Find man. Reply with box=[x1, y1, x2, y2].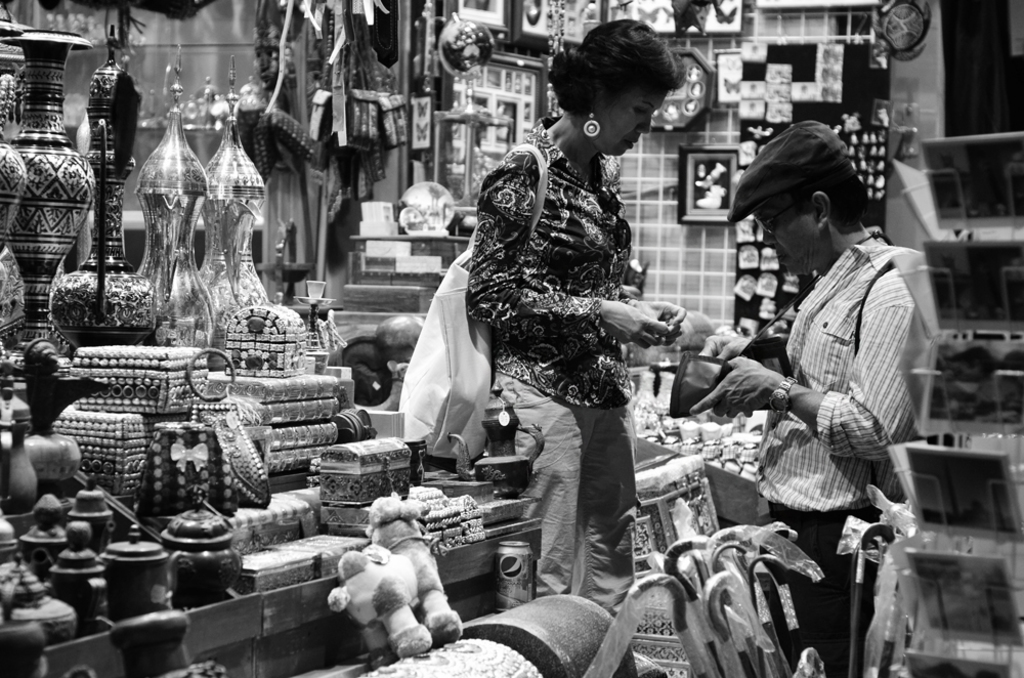
box=[690, 123, 929, 595].
